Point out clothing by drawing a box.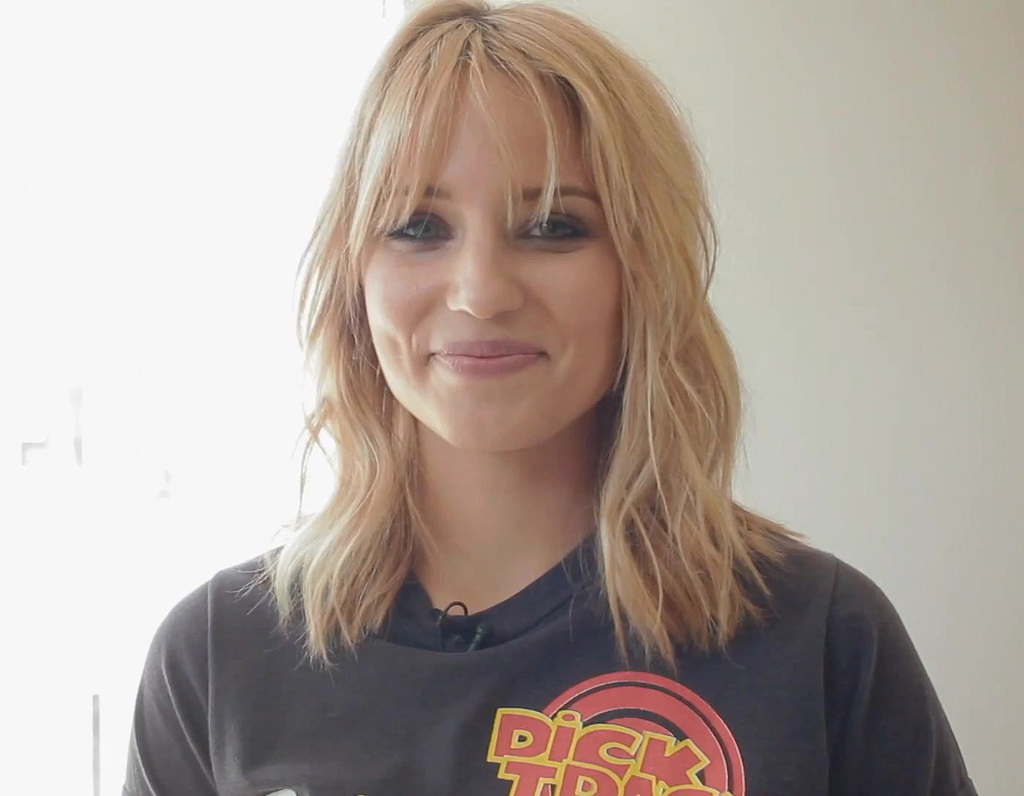
[119,495,812,783].
